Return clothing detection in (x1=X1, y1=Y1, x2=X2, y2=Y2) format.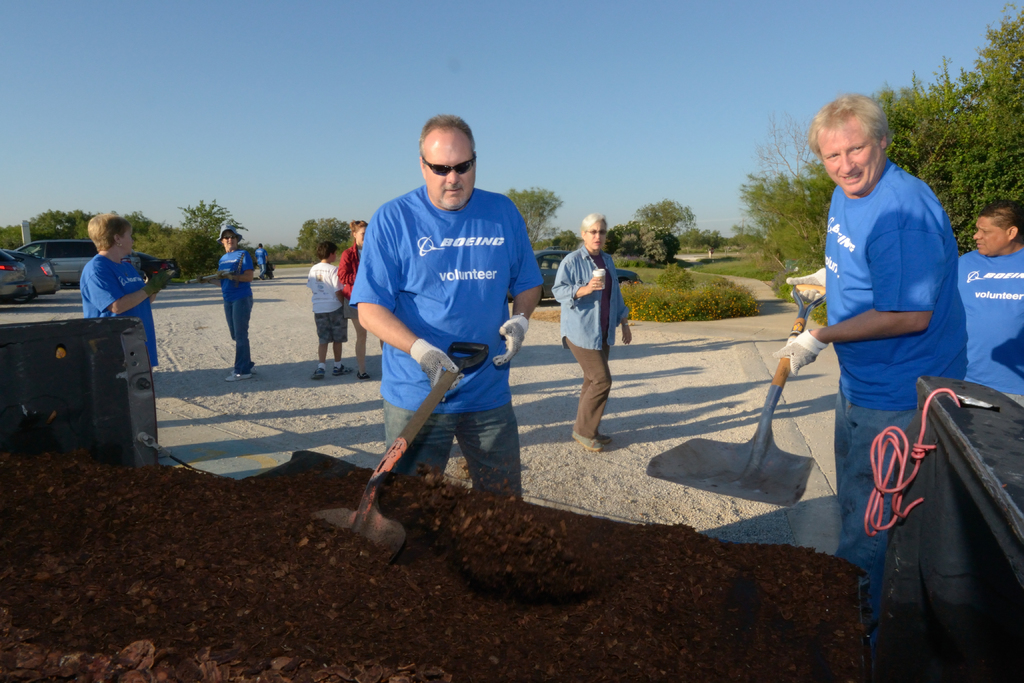
(x1=218, y1=244, x2=255, y2=347).
